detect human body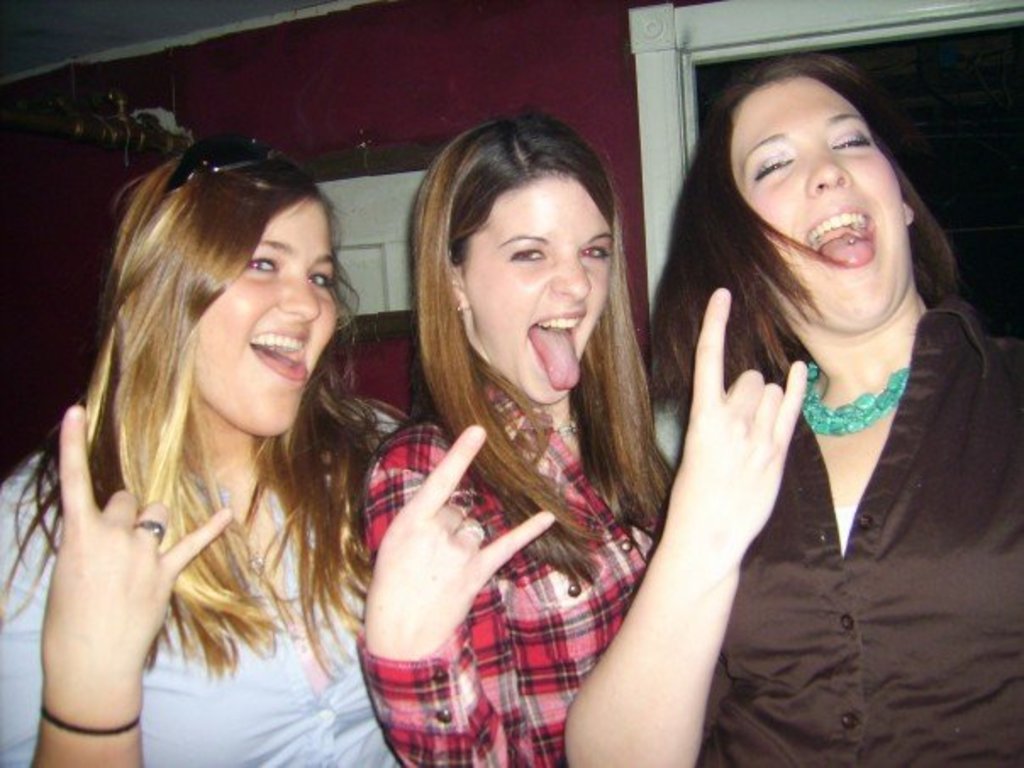
select_region(648, 54, 1019, 766)
